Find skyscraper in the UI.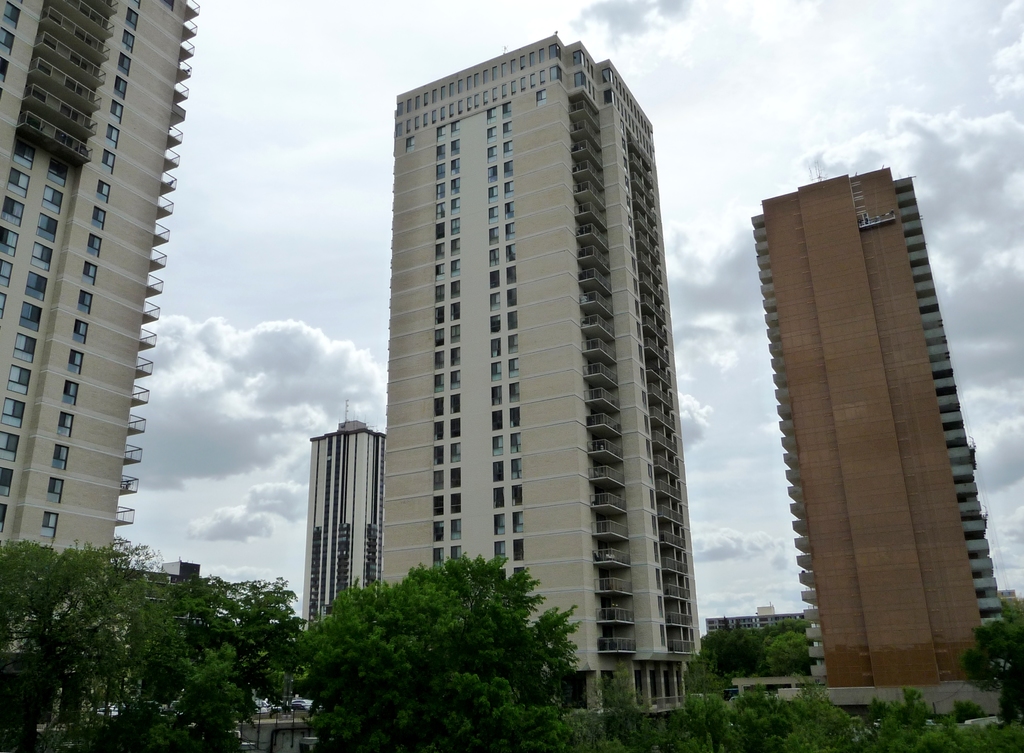
UI element at <region>393, 26, 701, 733</region>.
